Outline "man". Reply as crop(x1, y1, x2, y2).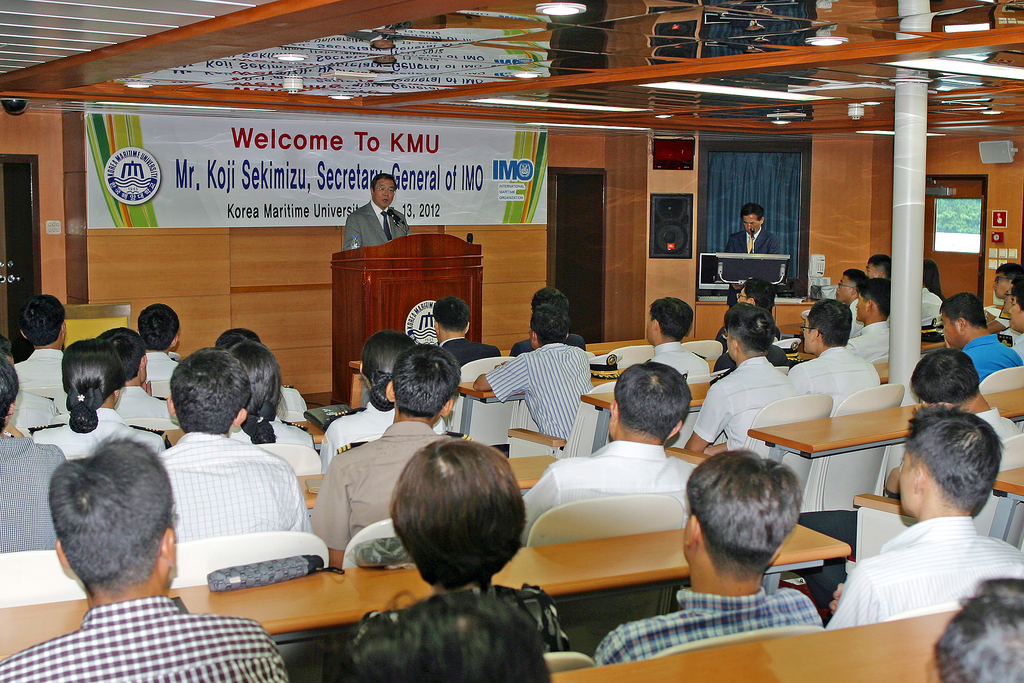
crop(432, 293, 503, 372).
